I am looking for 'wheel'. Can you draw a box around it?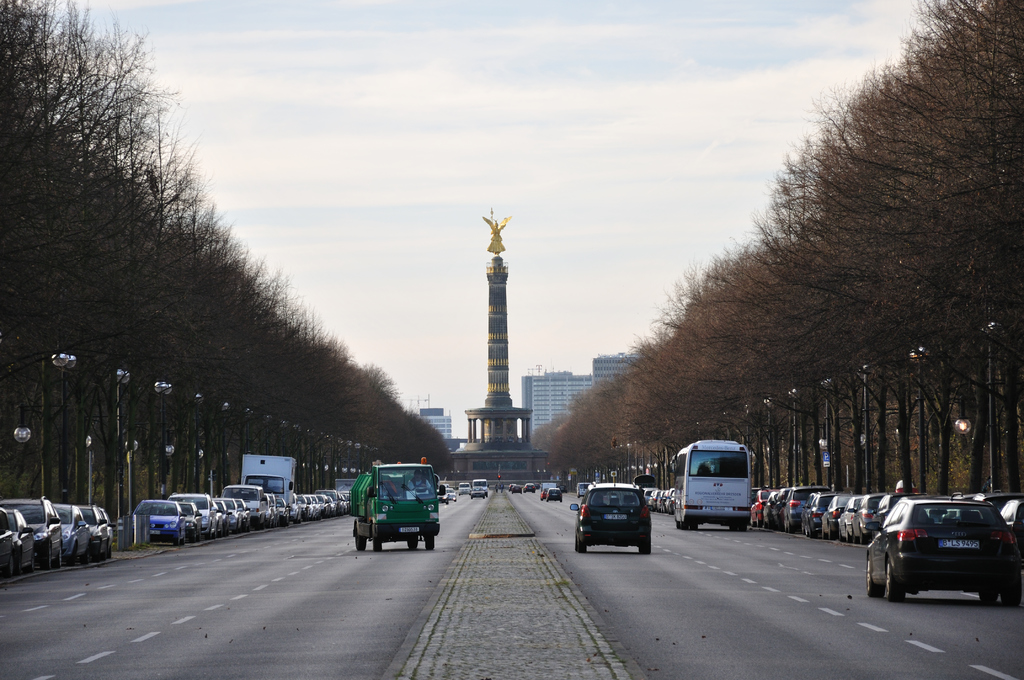
Sure, the bounding box is pyautogui.locateOnScreen(424, 518, 436, 550).
